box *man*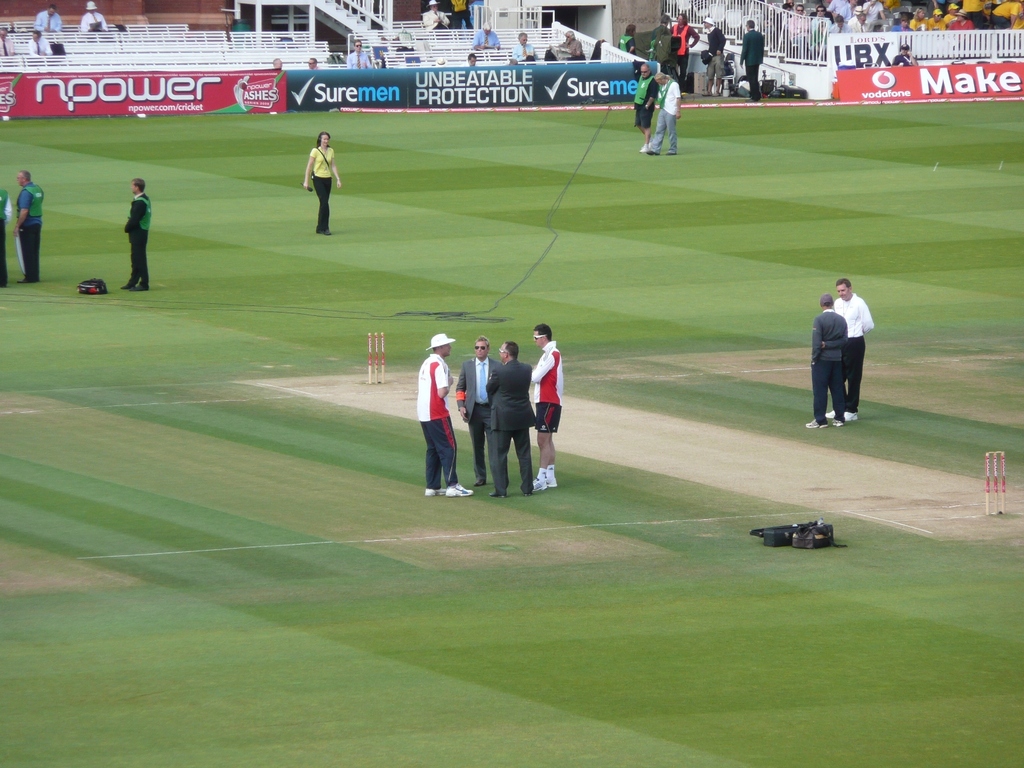
{"left": 346, "top": 36, "right": 374, "bottom": 69}
